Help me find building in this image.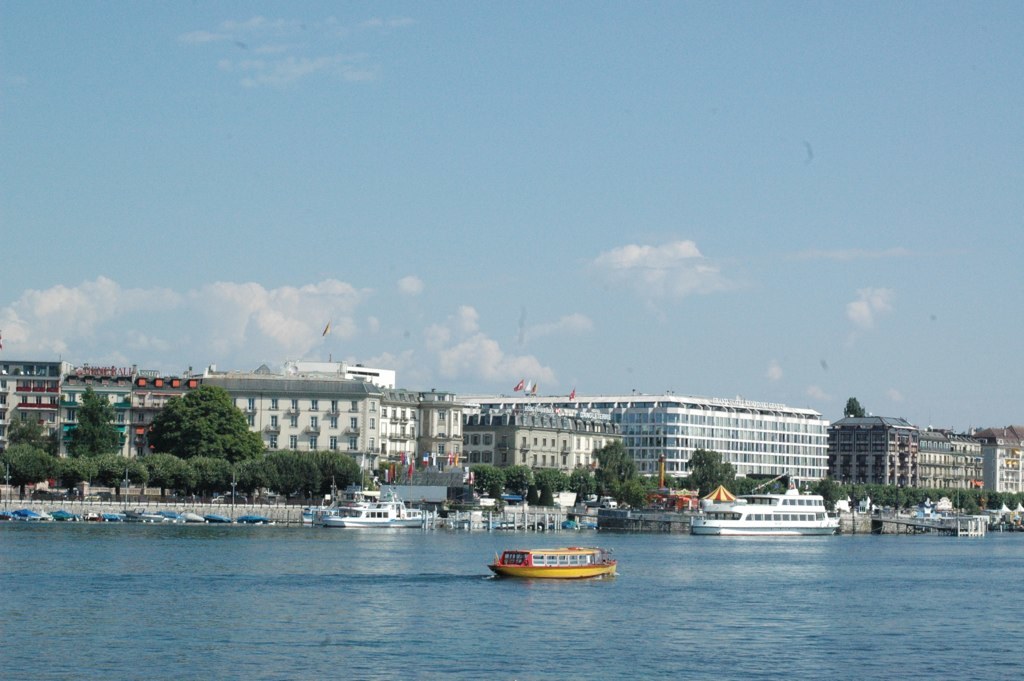
Found it: rect(825, 414, 1023, 496).
